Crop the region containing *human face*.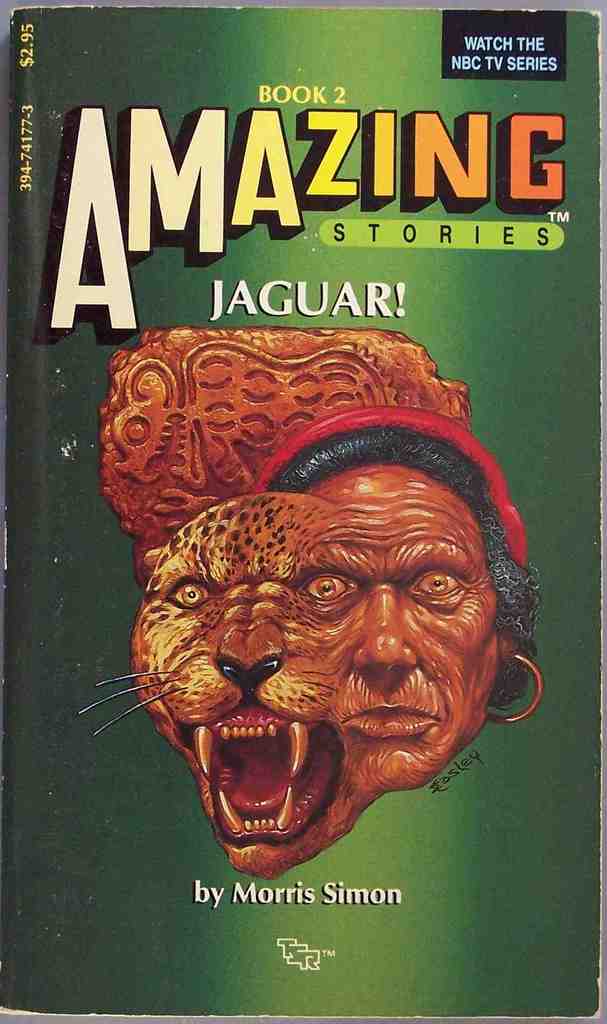
Crop region: {"x1": 313, "y1": 468, "x2": 499, "y2": 792}.
